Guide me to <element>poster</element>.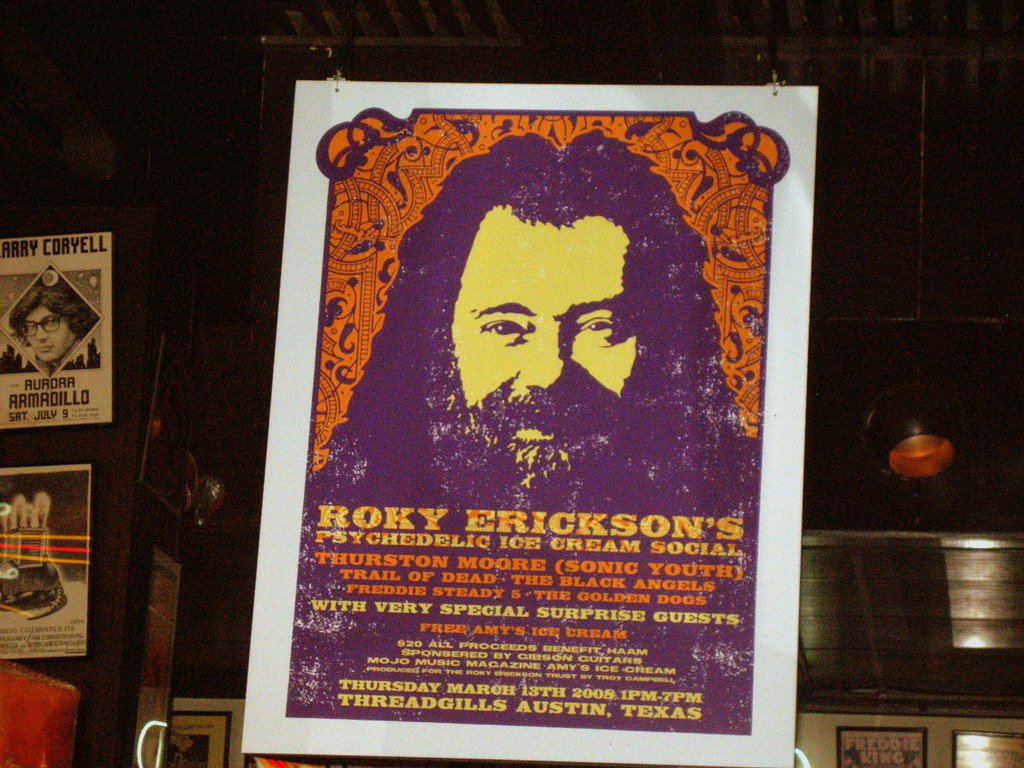
Guidance: [x1=169, y1=718, x2=222, y2=767].
